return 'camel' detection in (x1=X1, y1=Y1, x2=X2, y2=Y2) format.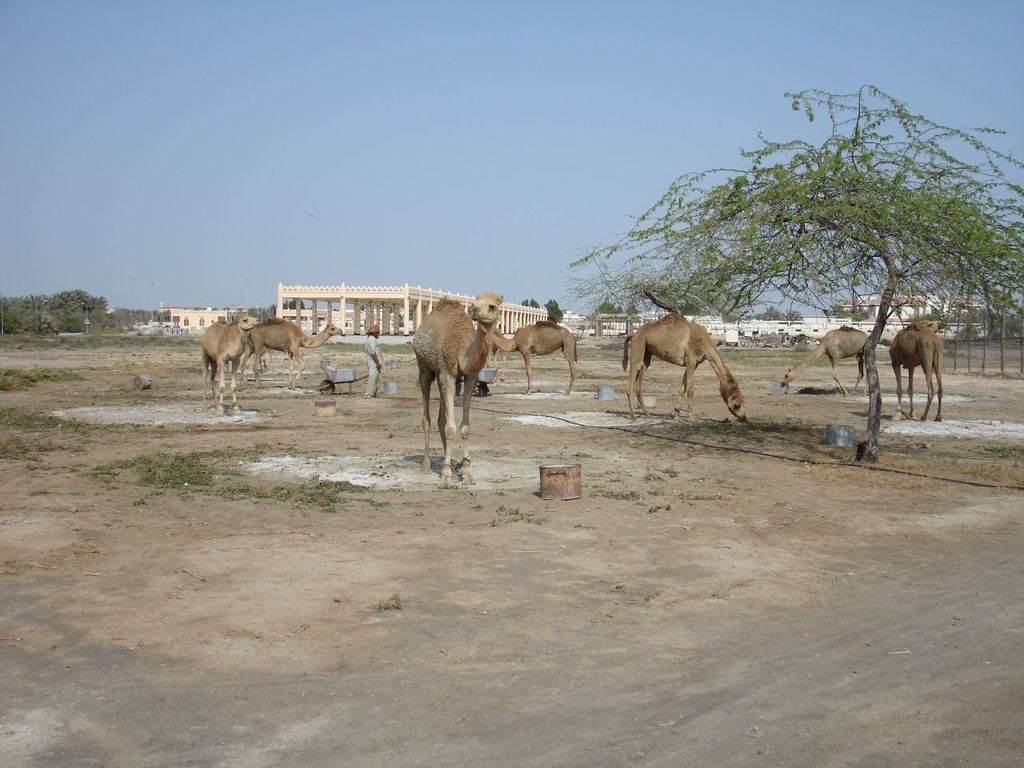
(x1=890, y1=320, x2=943, y2=438).
